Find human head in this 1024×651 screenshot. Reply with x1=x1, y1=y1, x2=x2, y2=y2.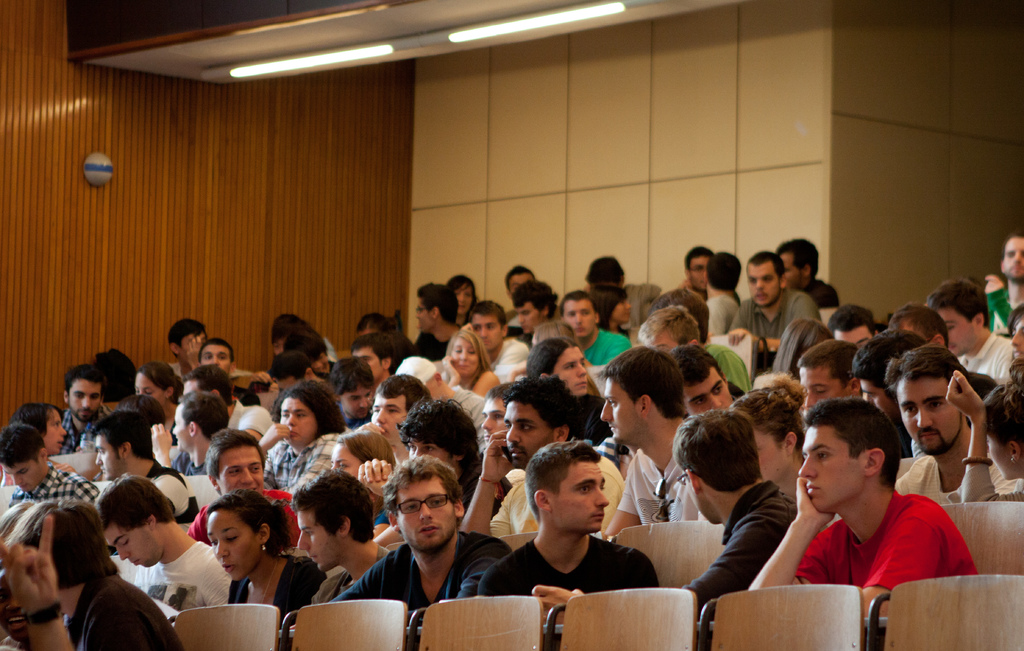
x1=588, y1=286, x2=637, y2=323.
